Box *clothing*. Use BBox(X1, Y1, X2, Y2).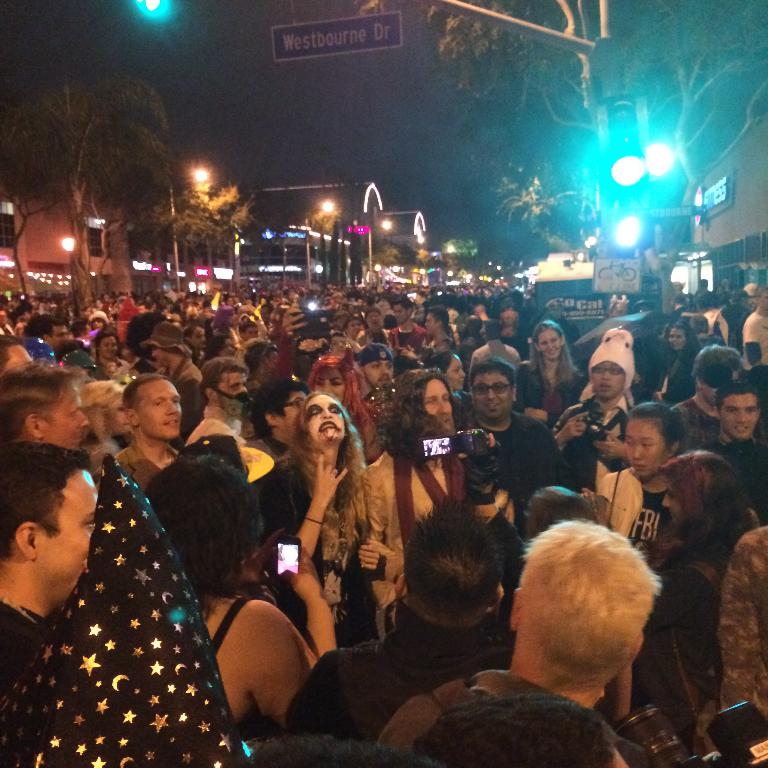
BBox(185, 406, 251, 444).
